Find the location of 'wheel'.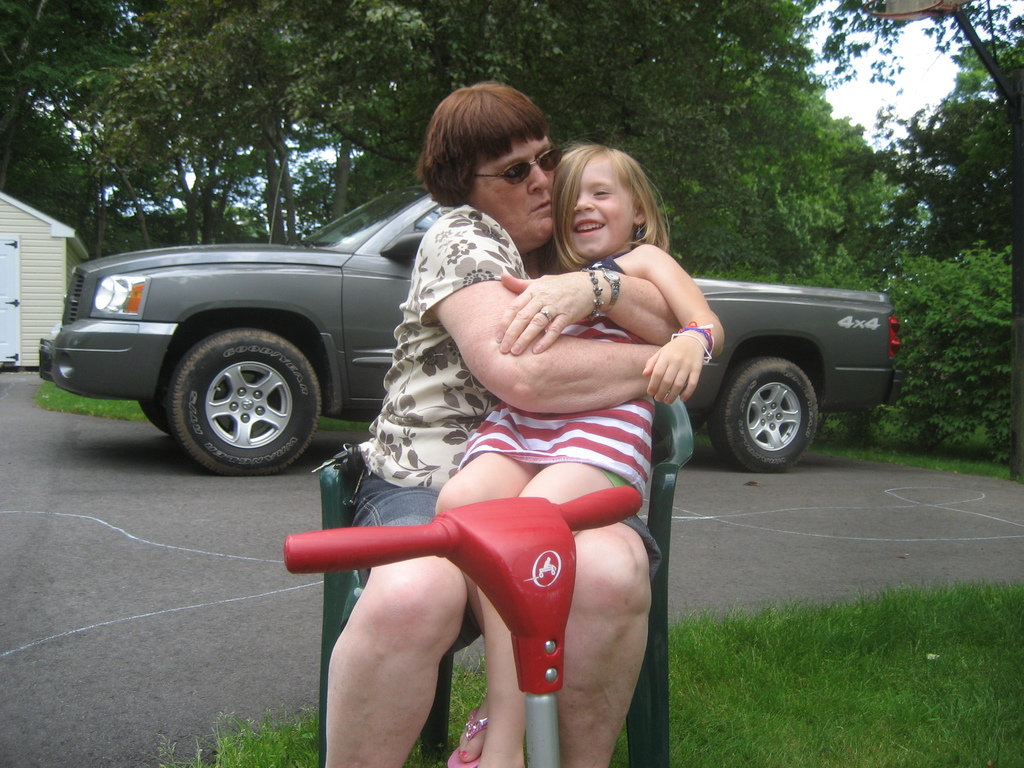
Location: 141,400,173,435.
